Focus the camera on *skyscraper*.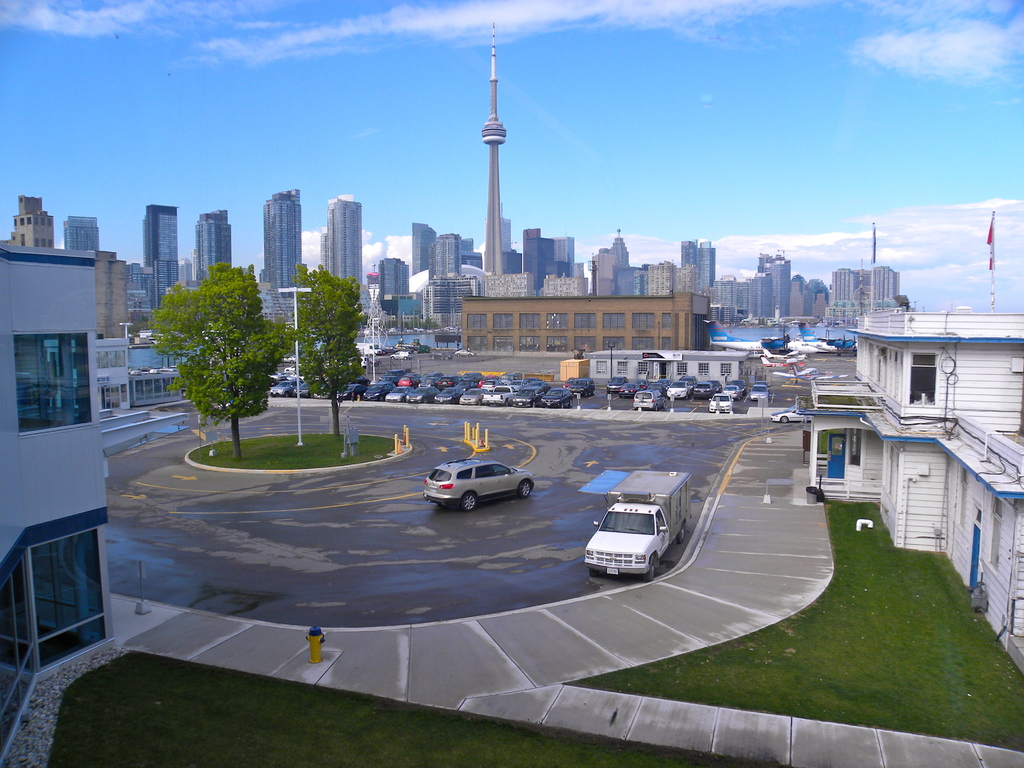
Focus region: l=419, t=219, r=441, b=277.
